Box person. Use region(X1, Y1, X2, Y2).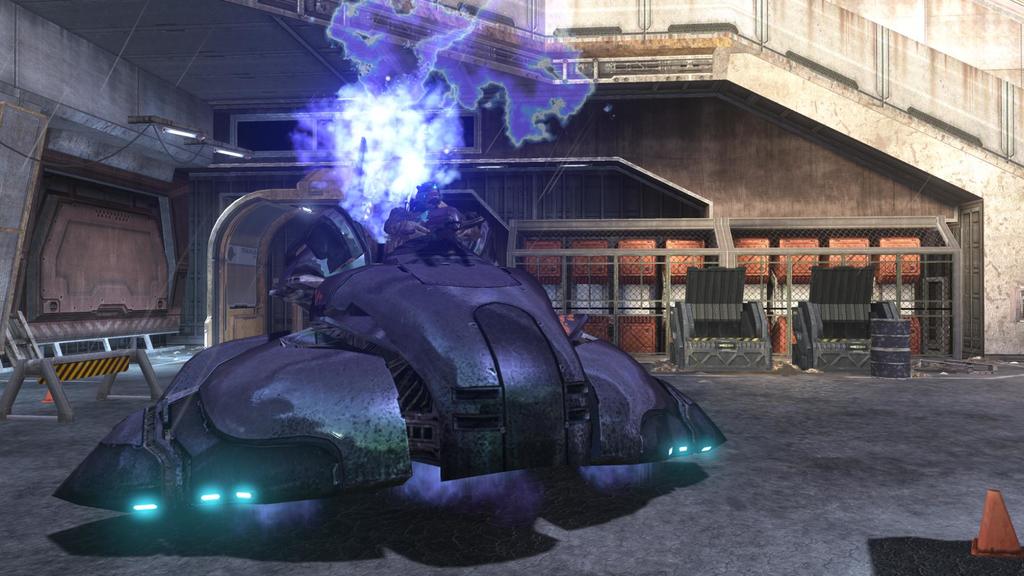
region(381, 170, 473, 256).
